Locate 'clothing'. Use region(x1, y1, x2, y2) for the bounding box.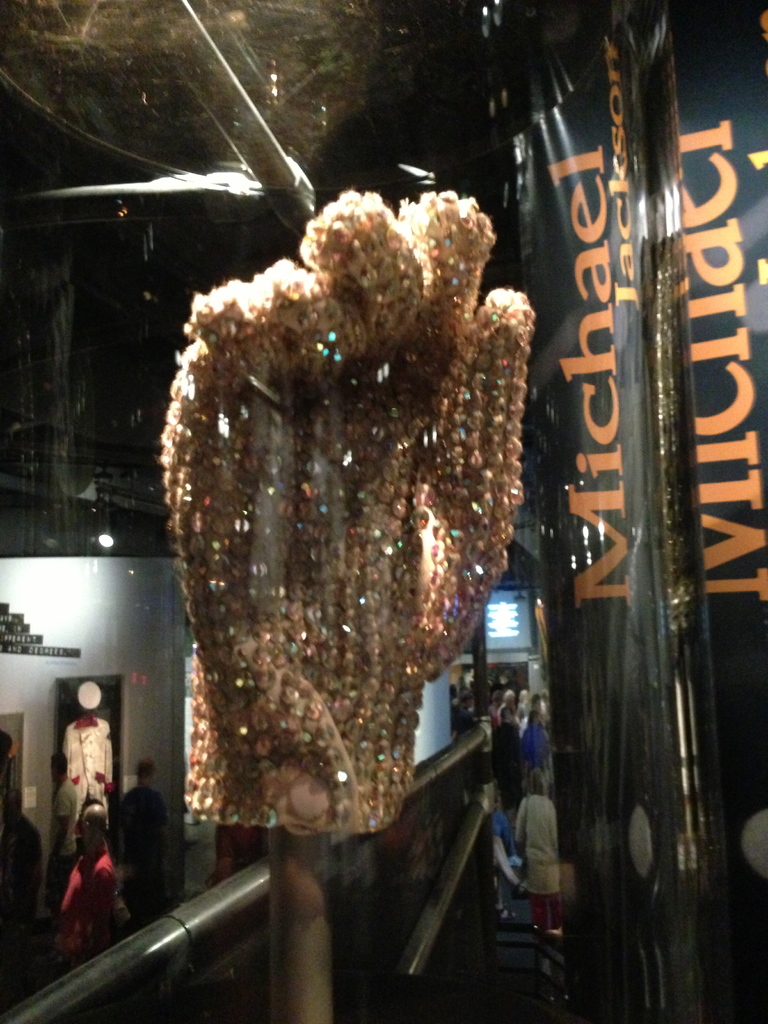
region(519, 792, 561, 925).
